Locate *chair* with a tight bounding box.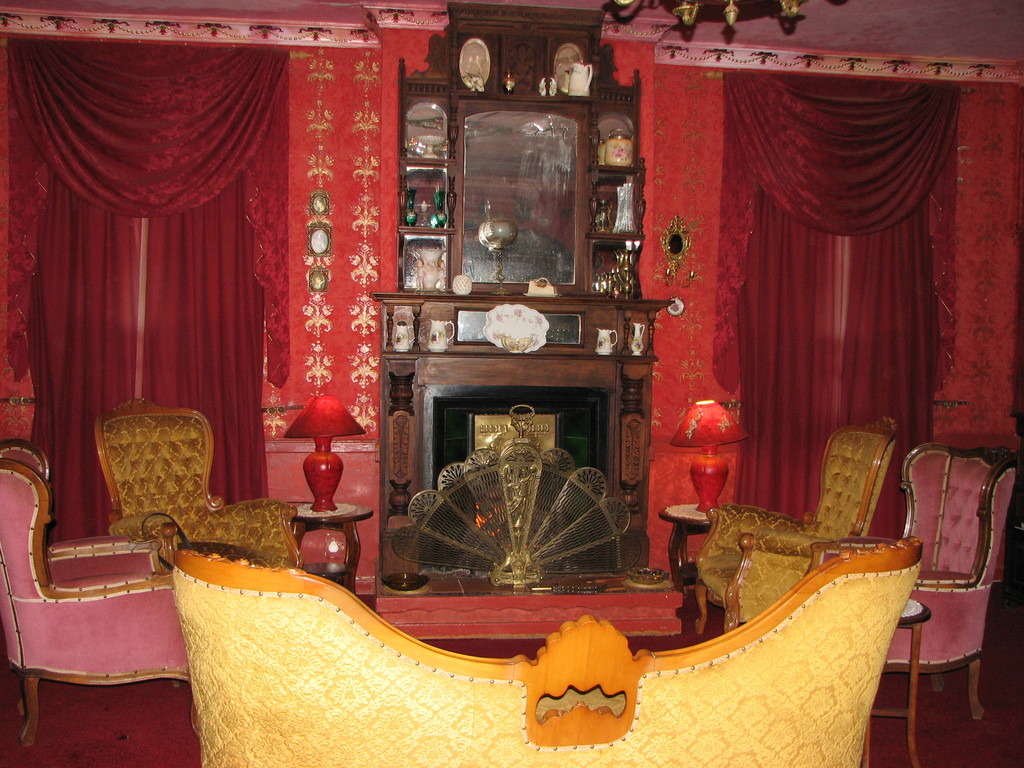
box=[806, 438, 1013, 767].
